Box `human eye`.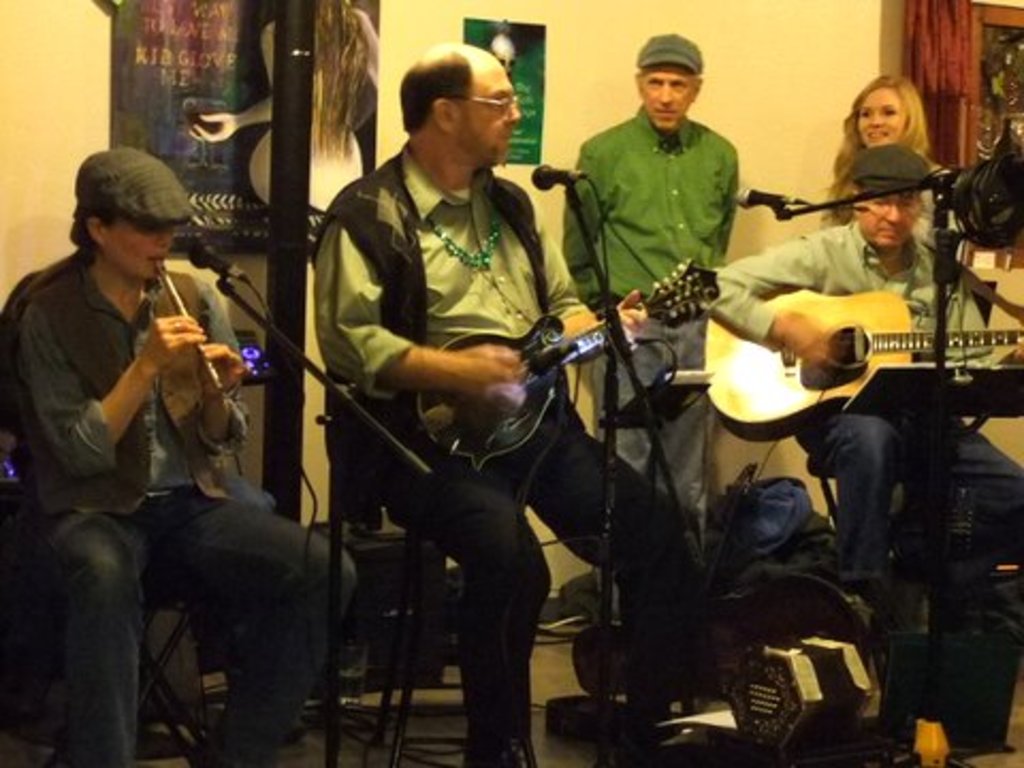
[853,107,875,117].
